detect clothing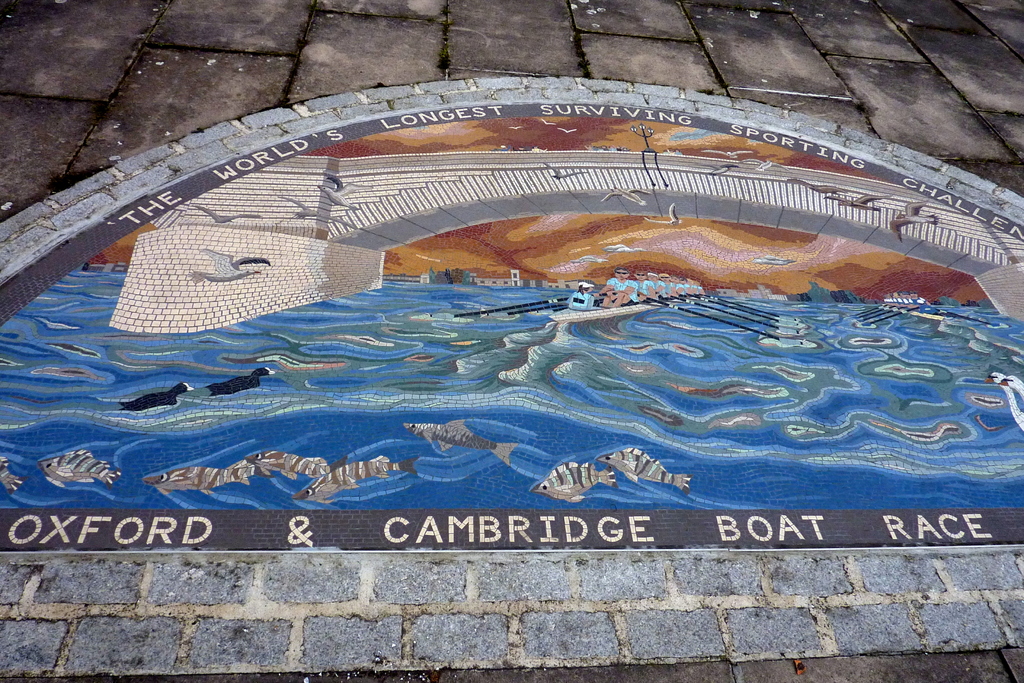
select_region(651, 281, 663, 299)
